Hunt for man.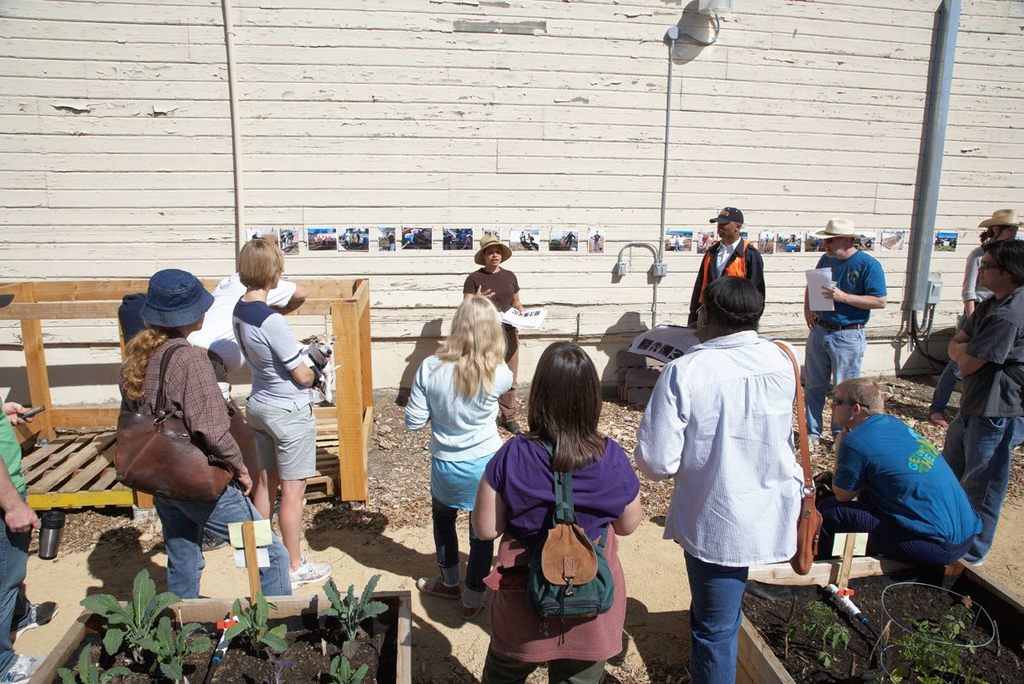
Hunted down at box(687, 206, 766, 319).
